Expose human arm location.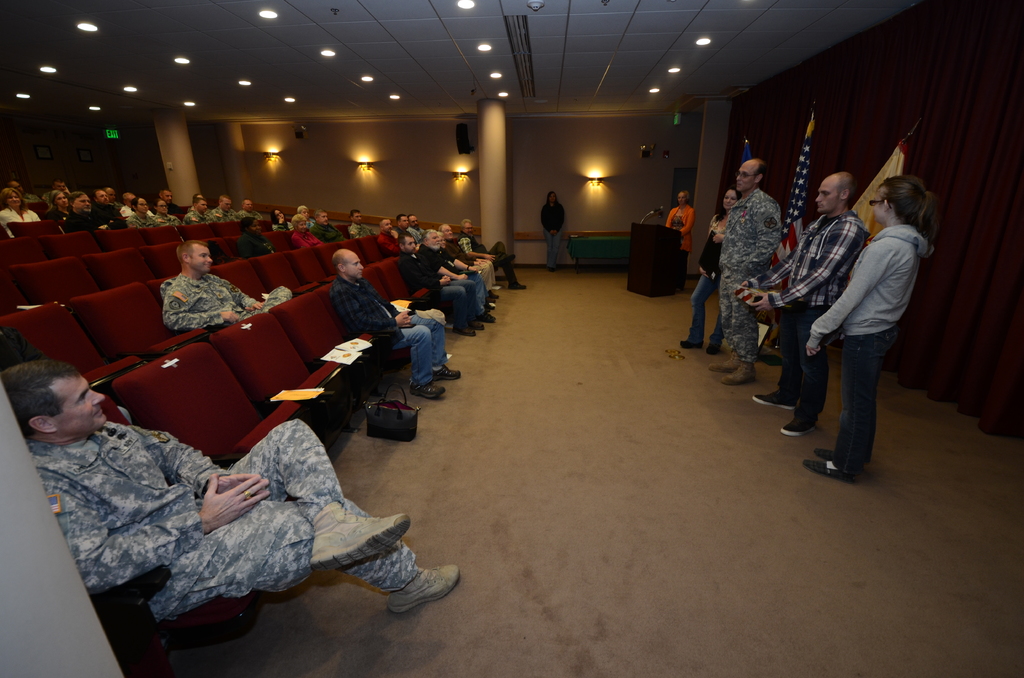
Exposed at bbox(381, 234, 408, 251).
